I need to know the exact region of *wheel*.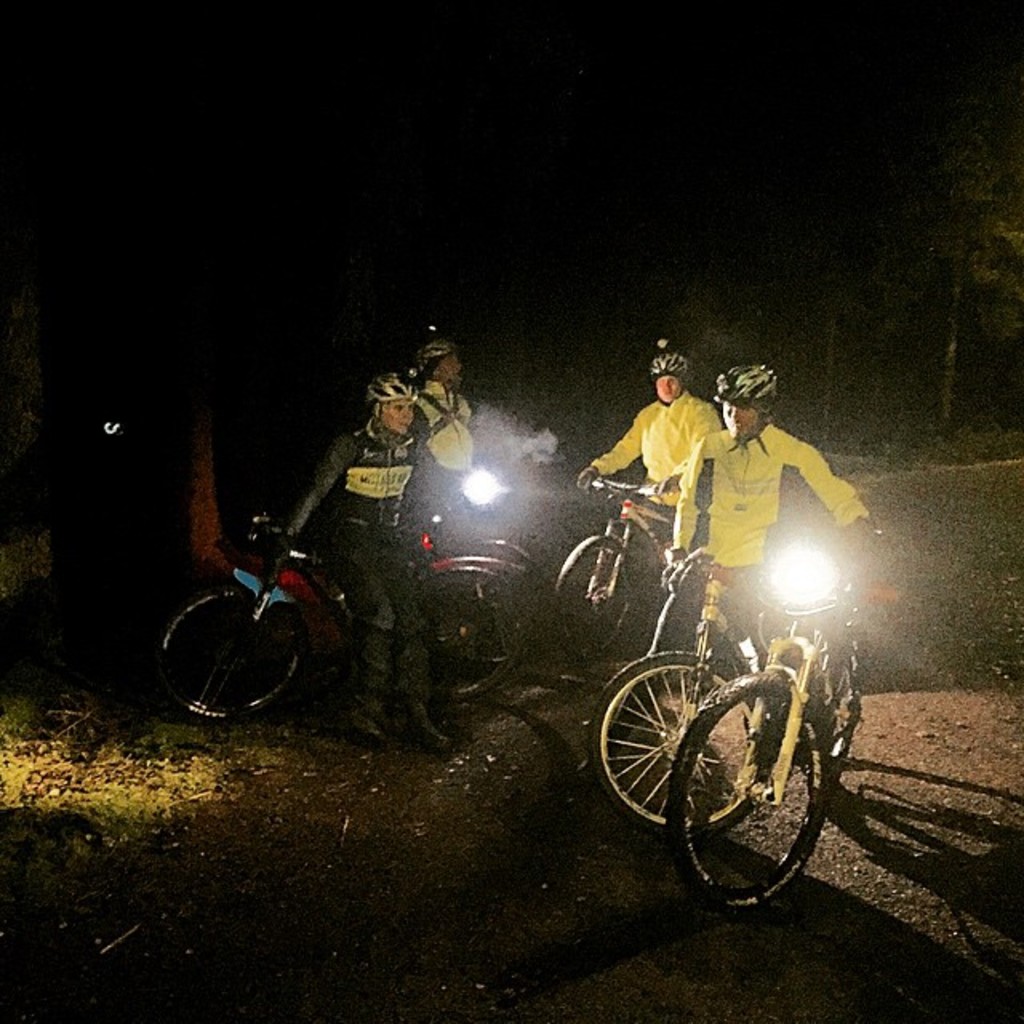
Region: 160,589,309,715.
